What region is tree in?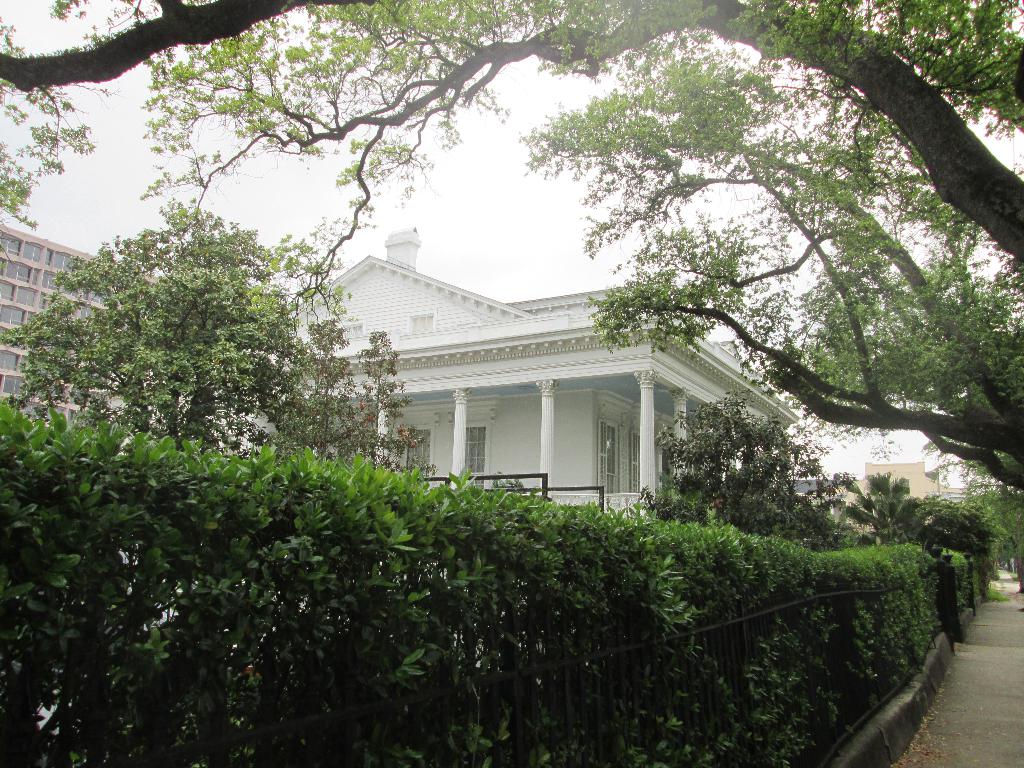
[left=260, top=314, right=448, bottom=479].
